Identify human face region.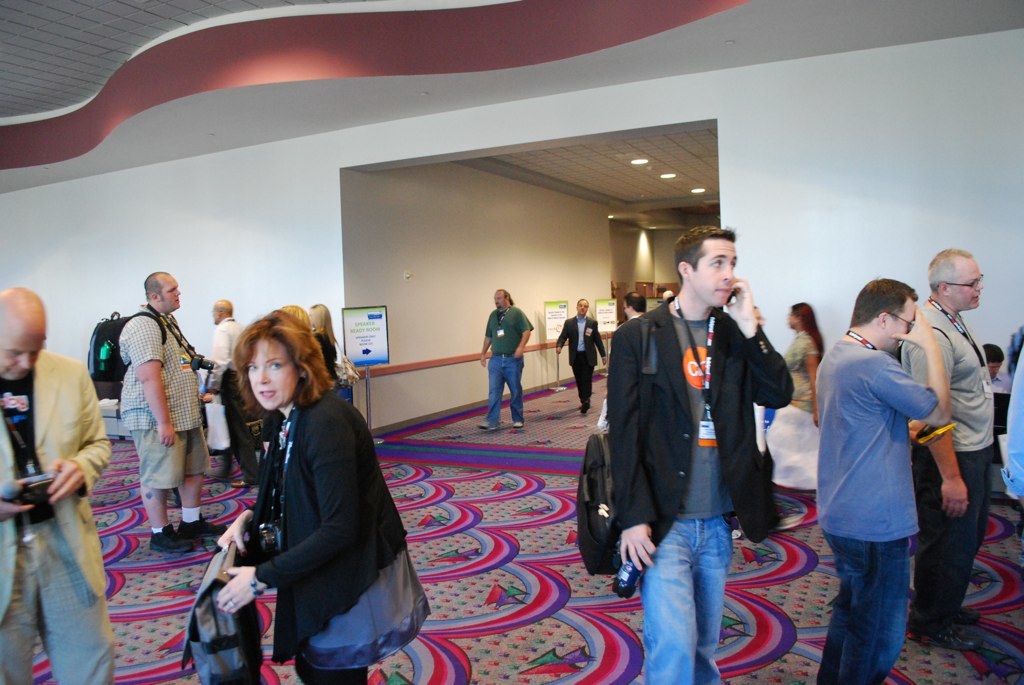
Region: [950, 255, 987, 311].
